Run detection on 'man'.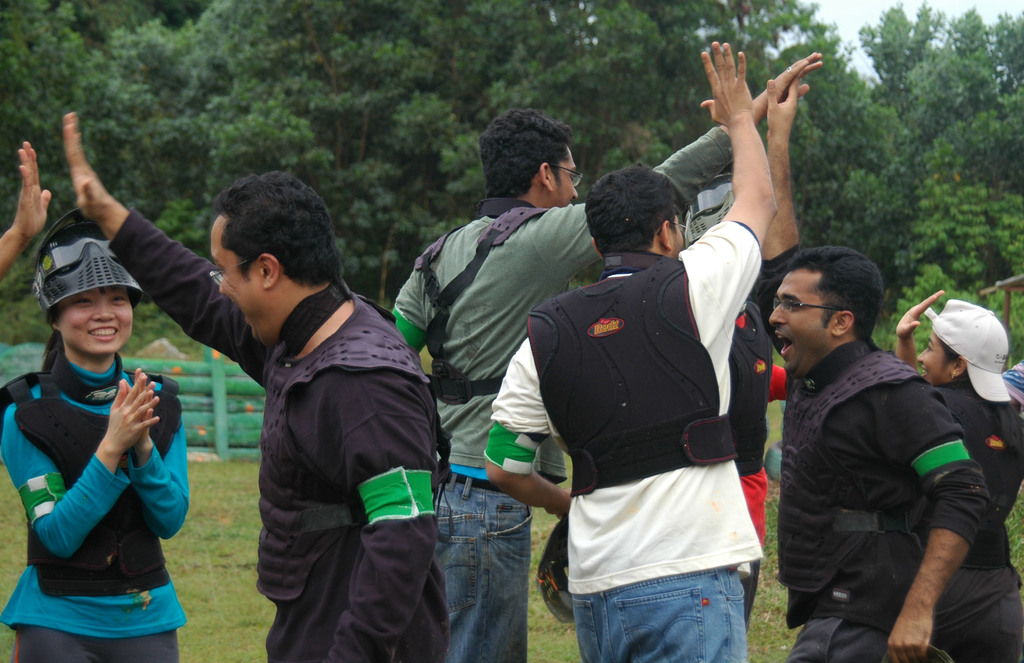
Result: [left=762, top=256, right=1015, bottom=661].
